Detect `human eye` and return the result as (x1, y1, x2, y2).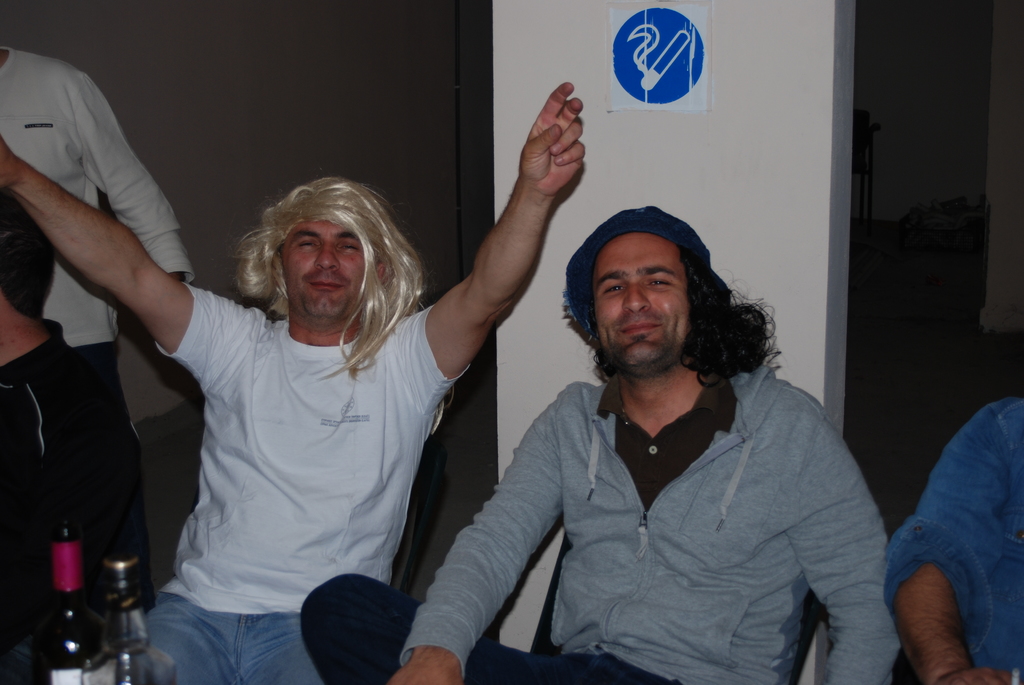
(294, 237, 324, 253).
